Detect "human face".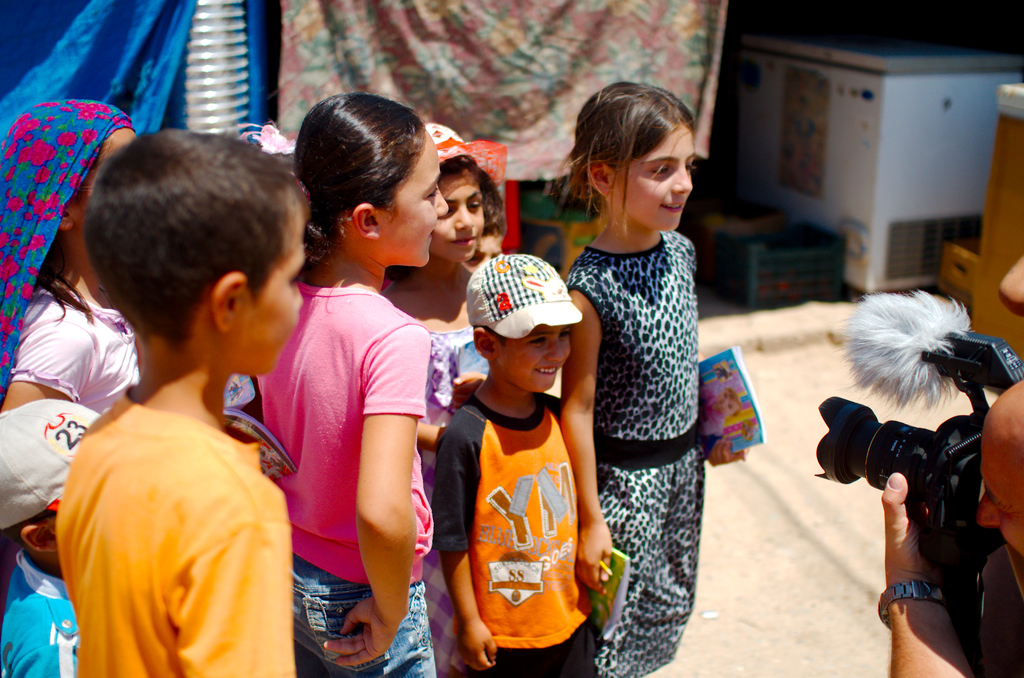
Detected at [372,127,454,268].
